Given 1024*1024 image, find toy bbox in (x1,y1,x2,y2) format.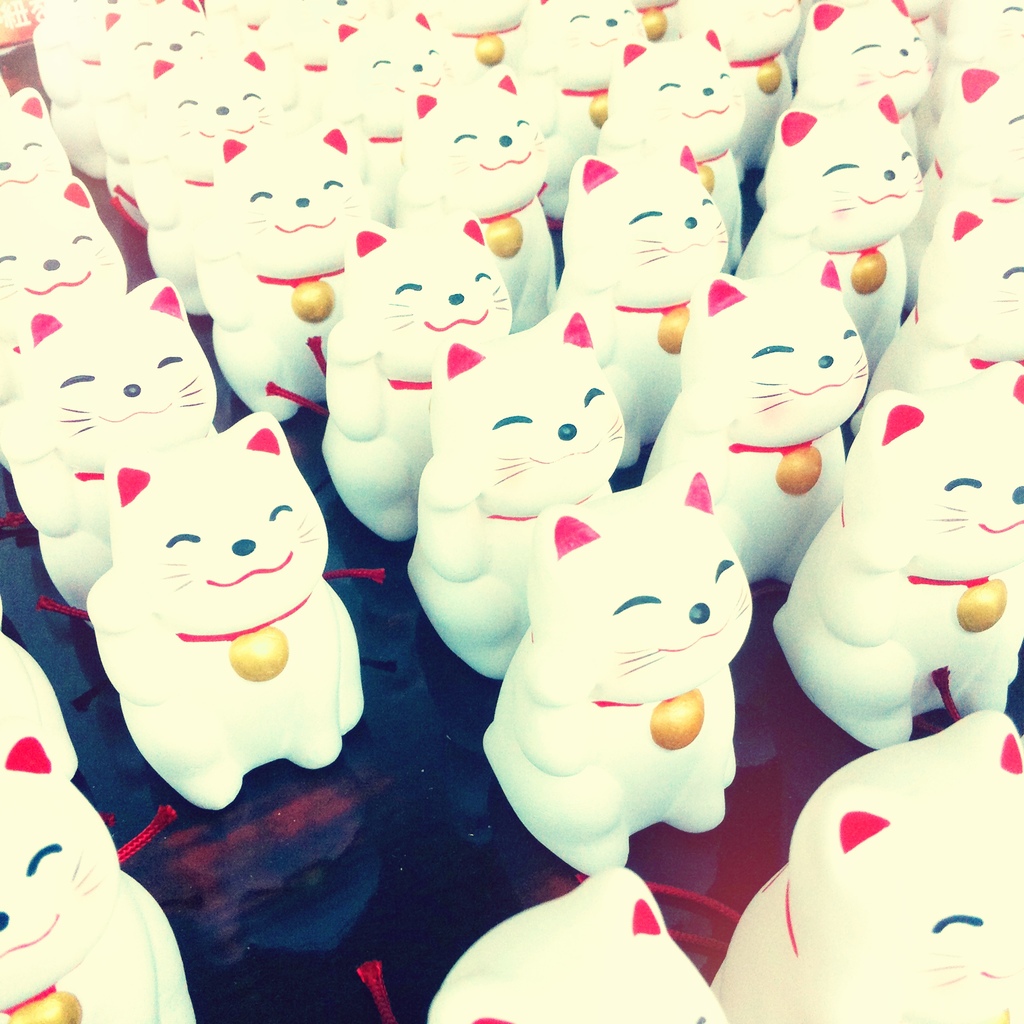
(414,460,791,897).
